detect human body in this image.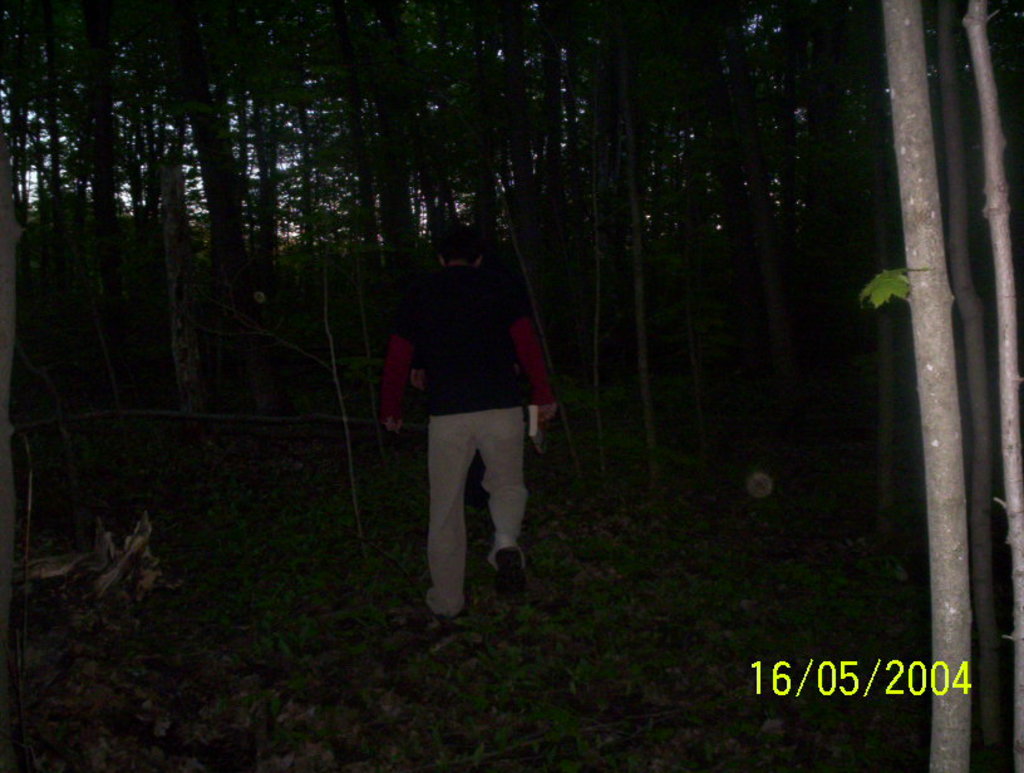
Detection: l=383, t=226, r=556, b=621.
